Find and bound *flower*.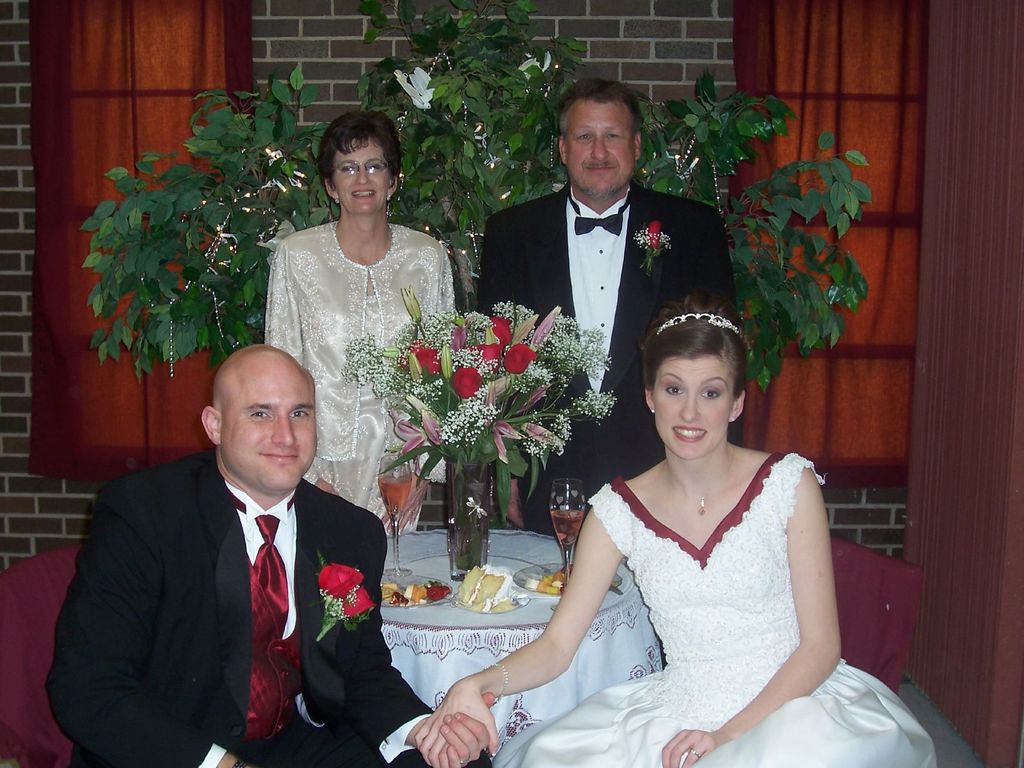
Bound: bbox=(440, 345, 454, 377).
